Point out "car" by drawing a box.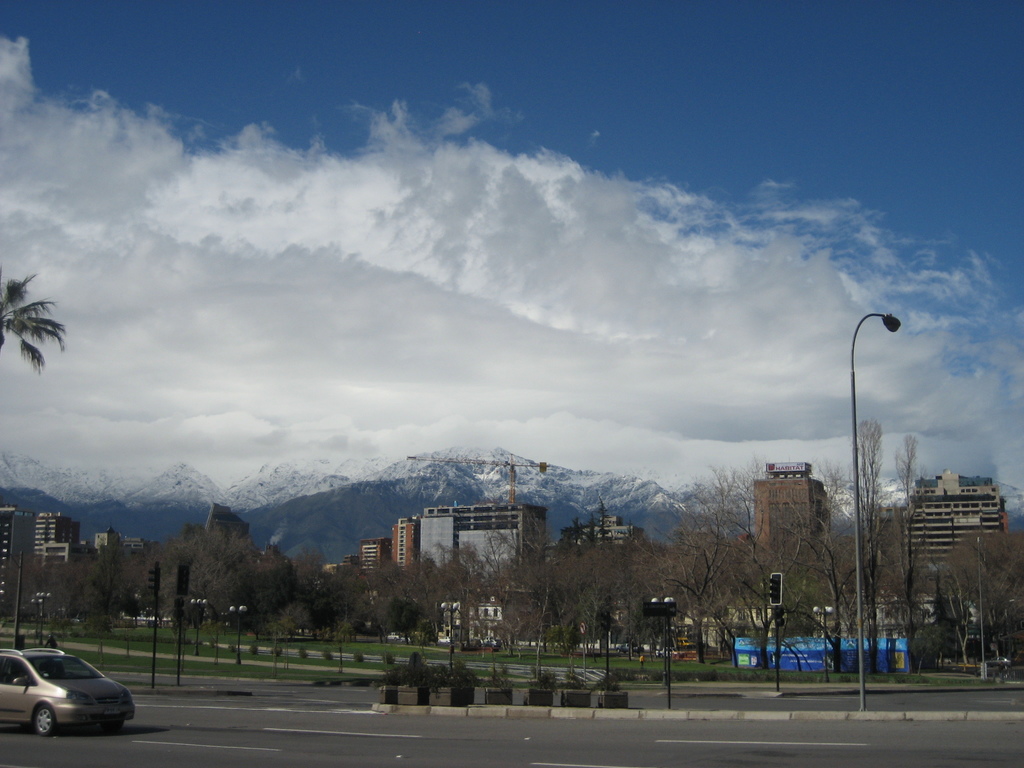
locate(438, 635, 456, 644).
